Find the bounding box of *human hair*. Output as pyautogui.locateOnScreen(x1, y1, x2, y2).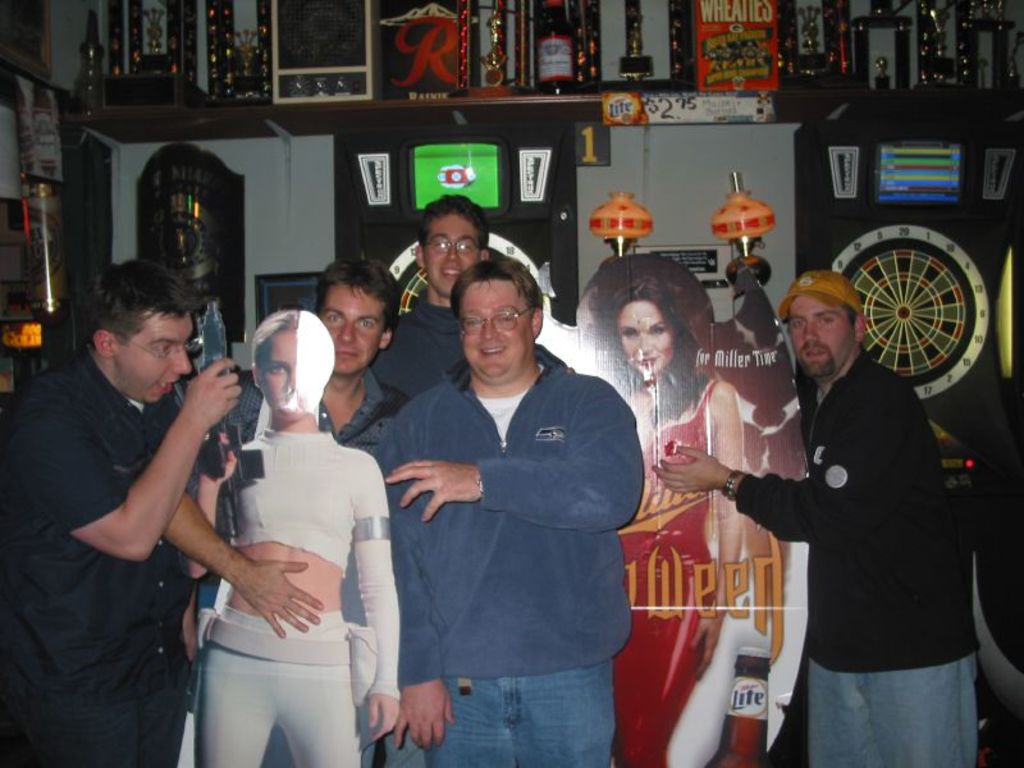
pyautogui.locateOnScreen(586, 262, 709, 420).
